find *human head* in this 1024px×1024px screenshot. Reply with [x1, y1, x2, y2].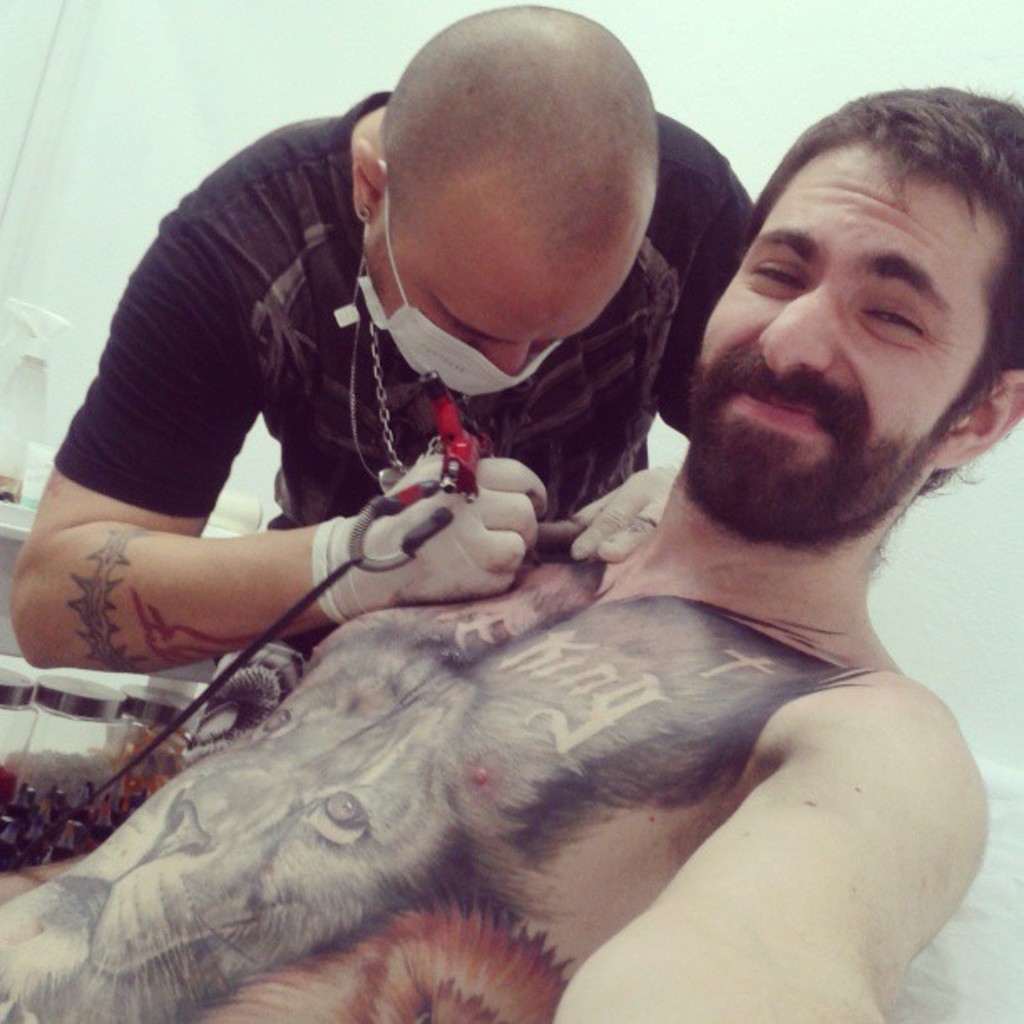
[671, 85, 1022, 542].
